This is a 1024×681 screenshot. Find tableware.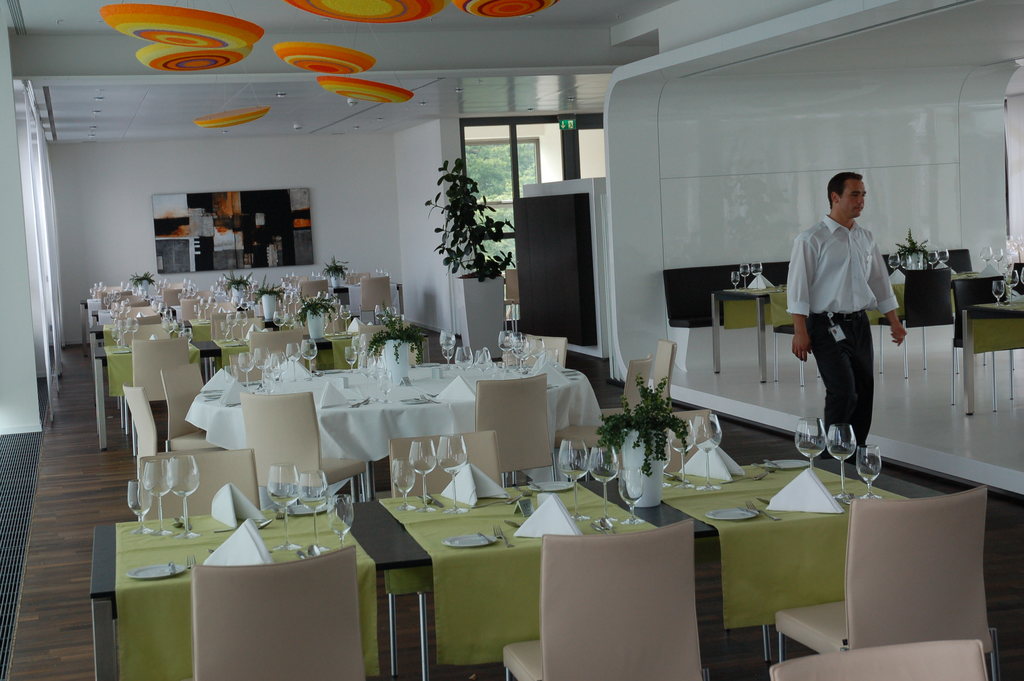
Bounding box: x1=927, y1=252, x2=937, y2=272.
